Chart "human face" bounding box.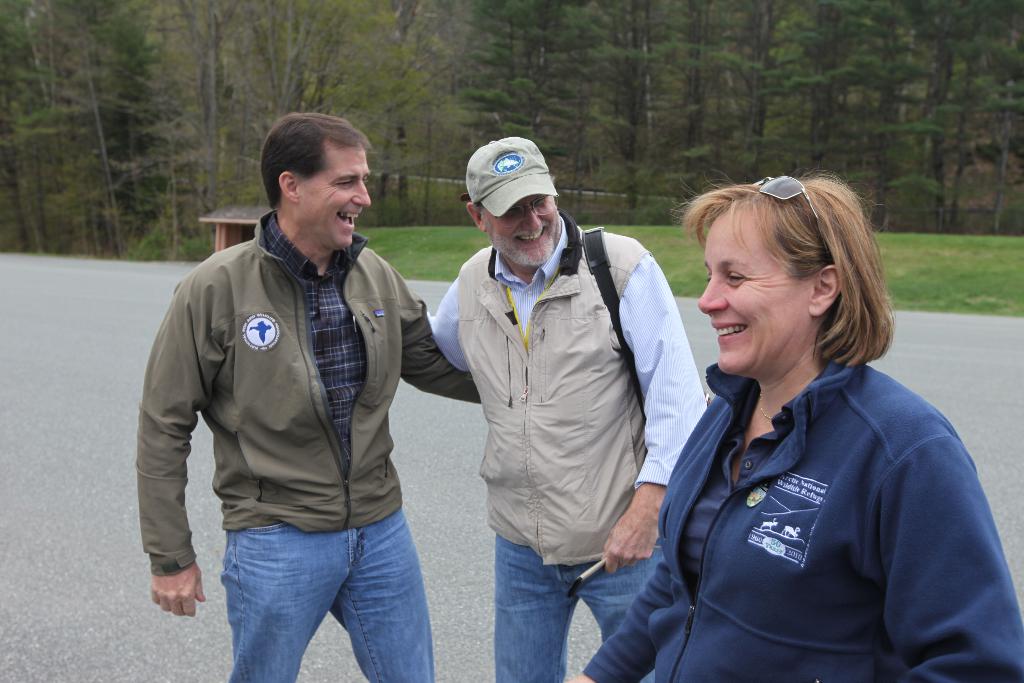
Charted: 698, 200, 809, 378.
